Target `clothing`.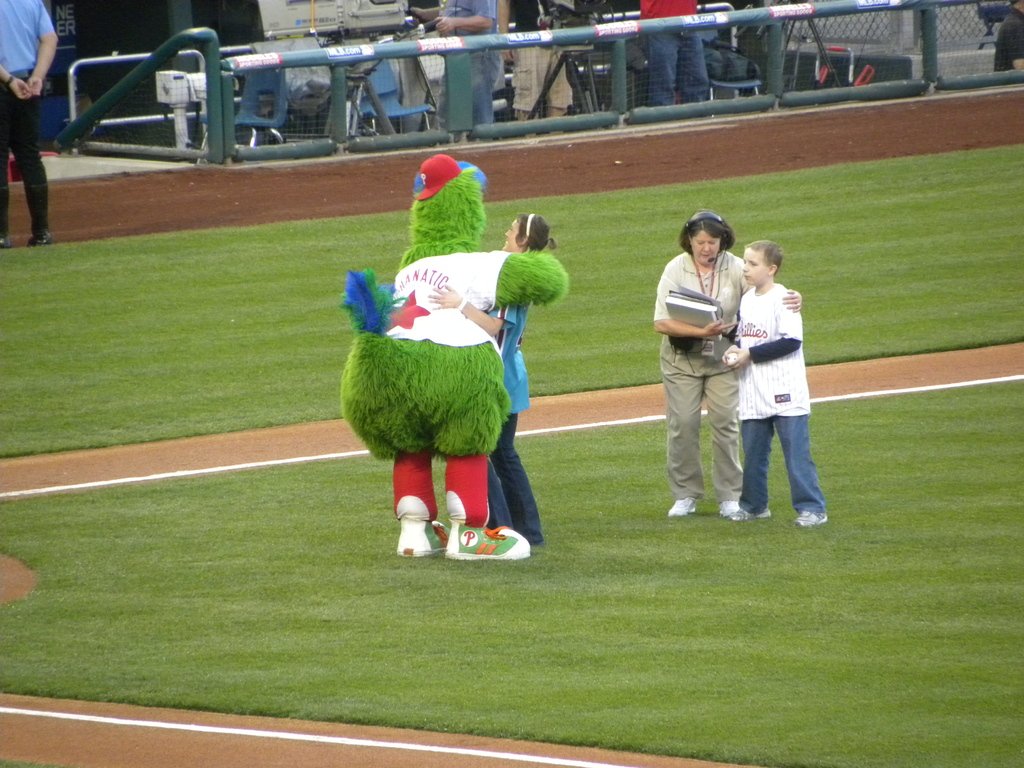
Target region: 638, 0, 710, 106.
